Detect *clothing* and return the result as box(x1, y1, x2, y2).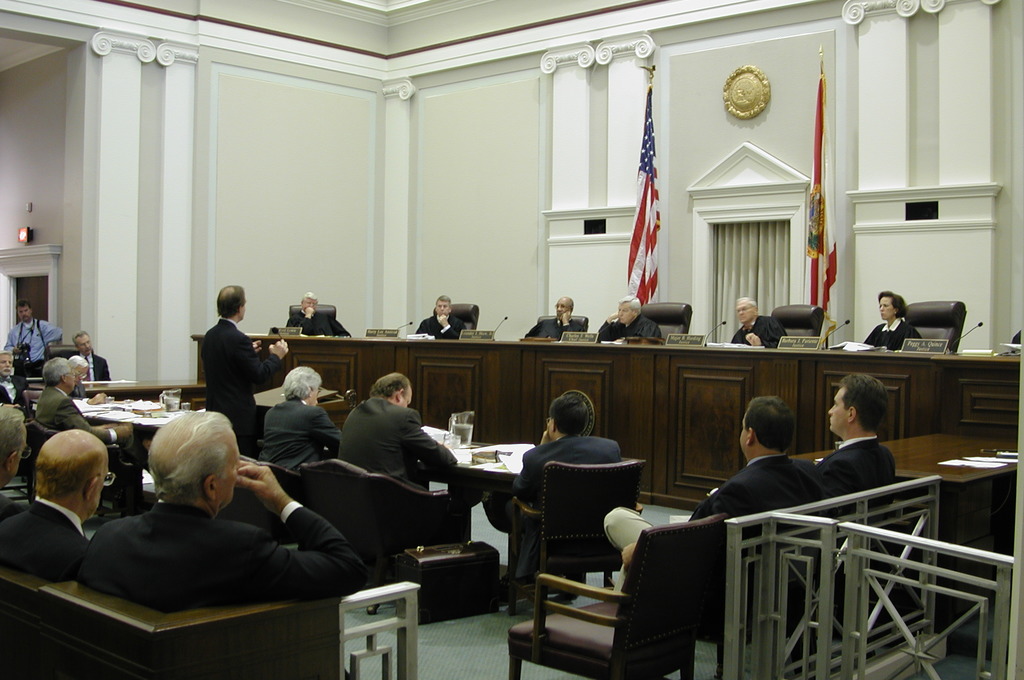
box(81, 350, 108, 382).
